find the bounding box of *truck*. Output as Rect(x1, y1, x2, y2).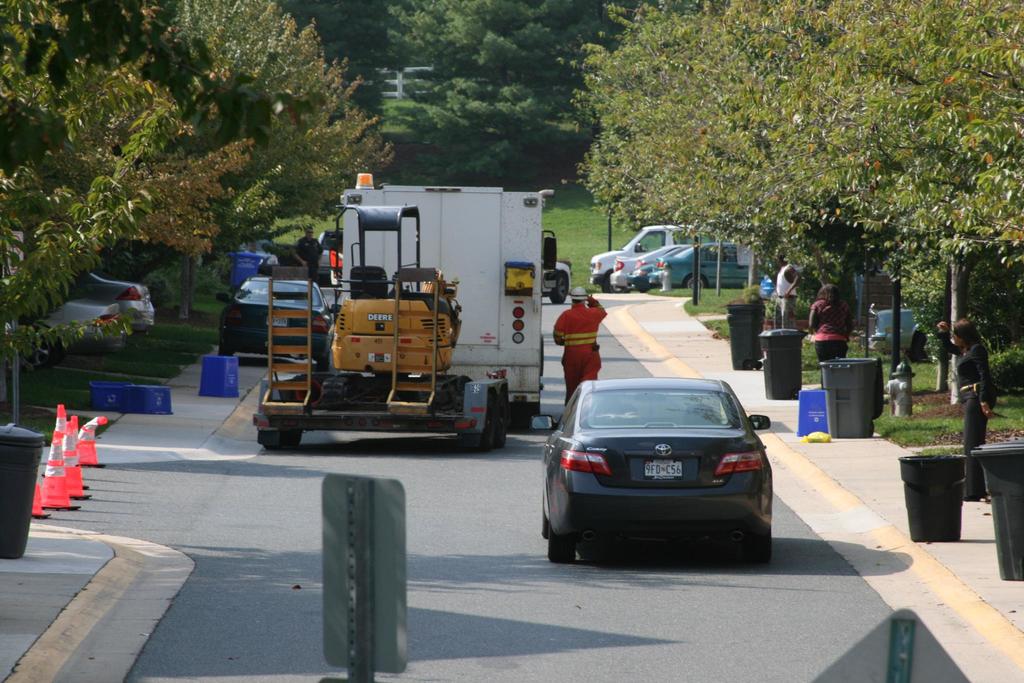
Rect(581, 218, 754, 295).
